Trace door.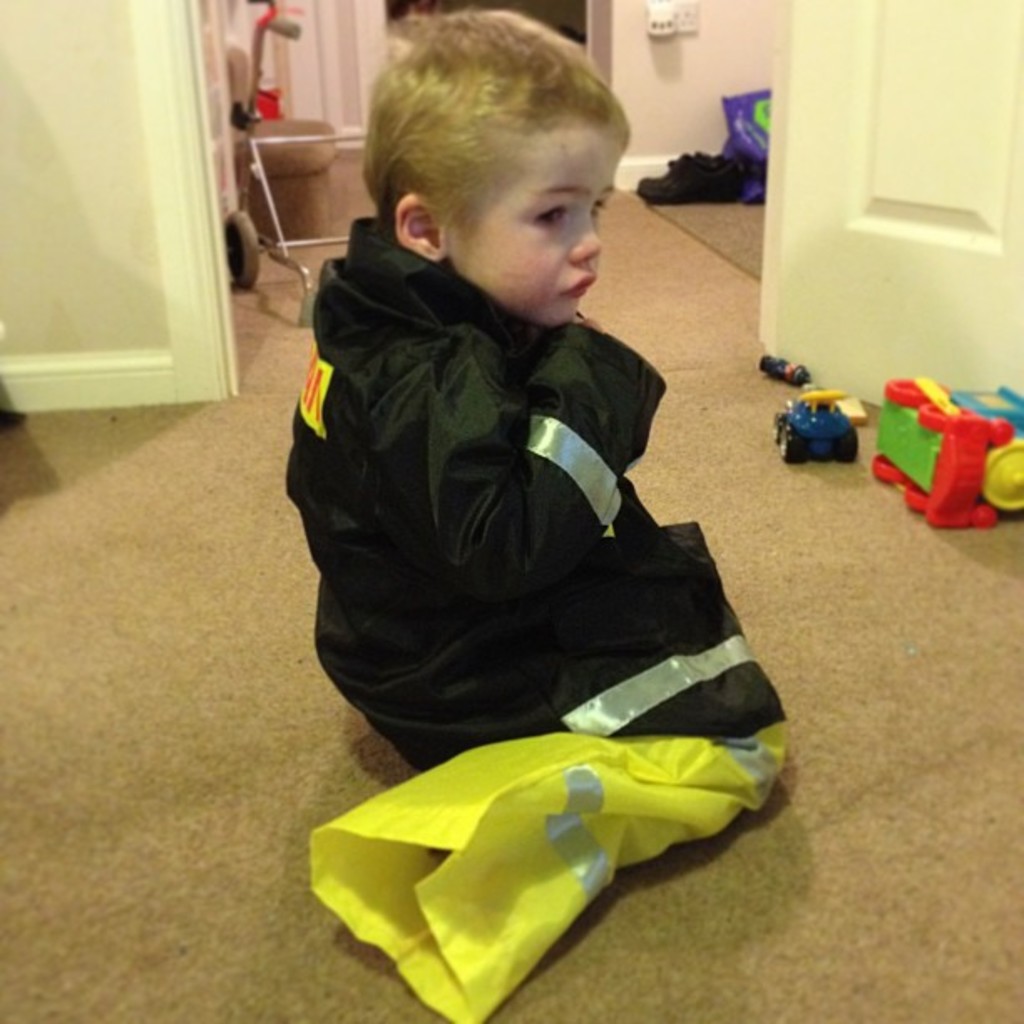
Traced to (768, 3, 1022, 390).
